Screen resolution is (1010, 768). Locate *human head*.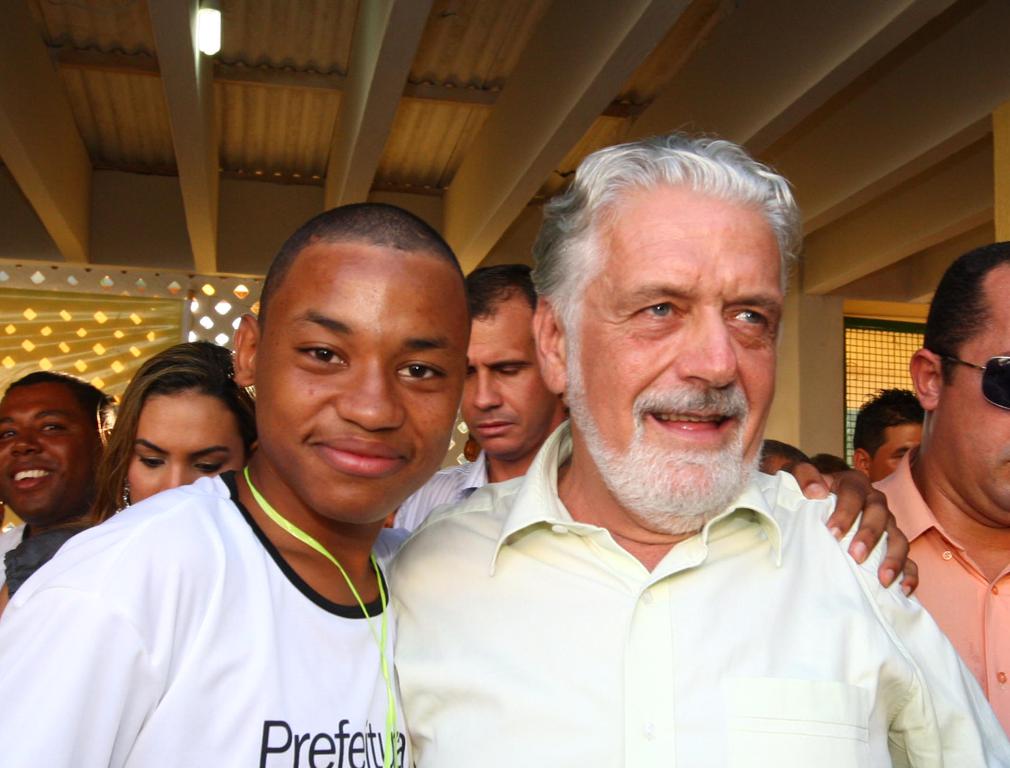
458/262/559/460.
